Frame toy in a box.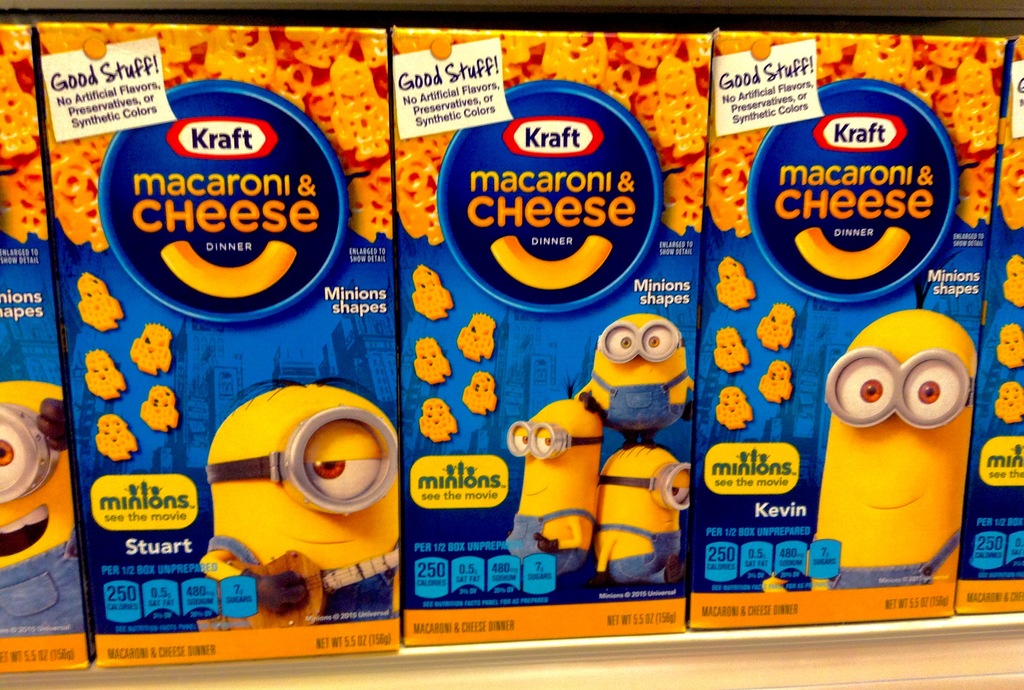
bbox=[752, 299, 804, 345].
